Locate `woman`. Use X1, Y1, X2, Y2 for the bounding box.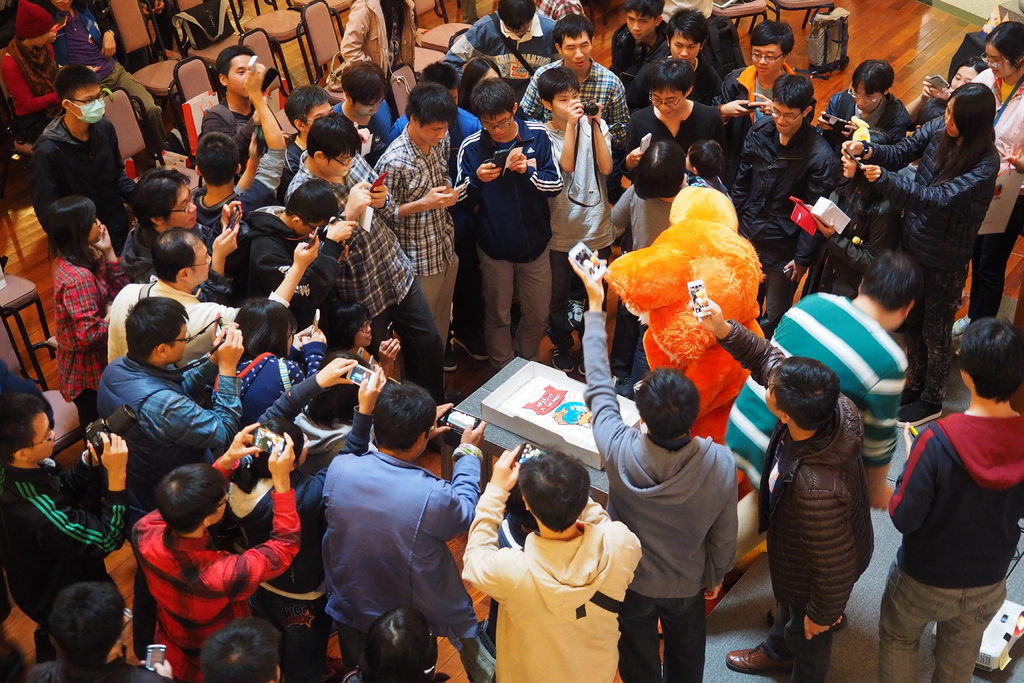
842, 83, 1003, 431.
